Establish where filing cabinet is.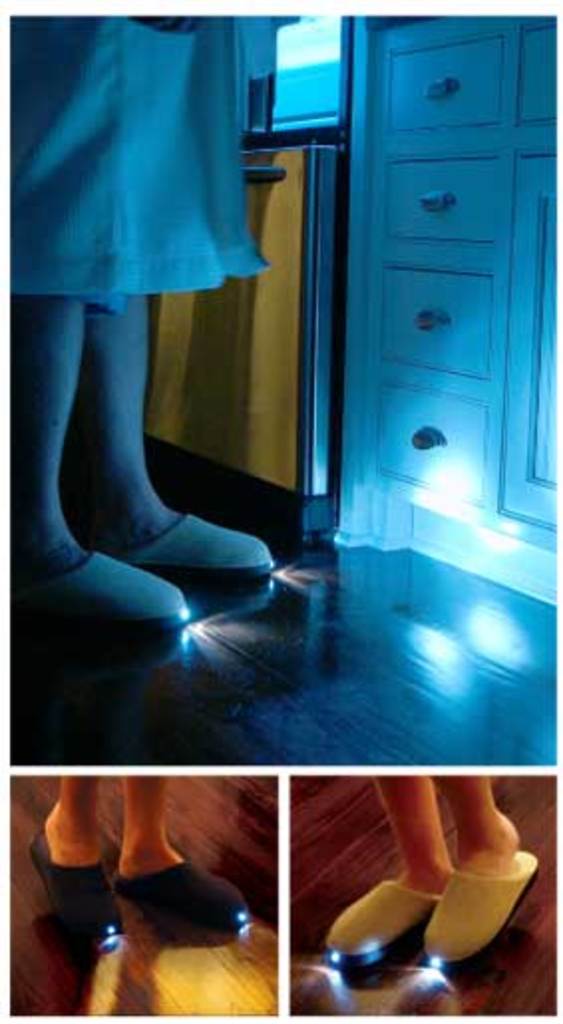
Established at crop(324, 6, 489, 565).
